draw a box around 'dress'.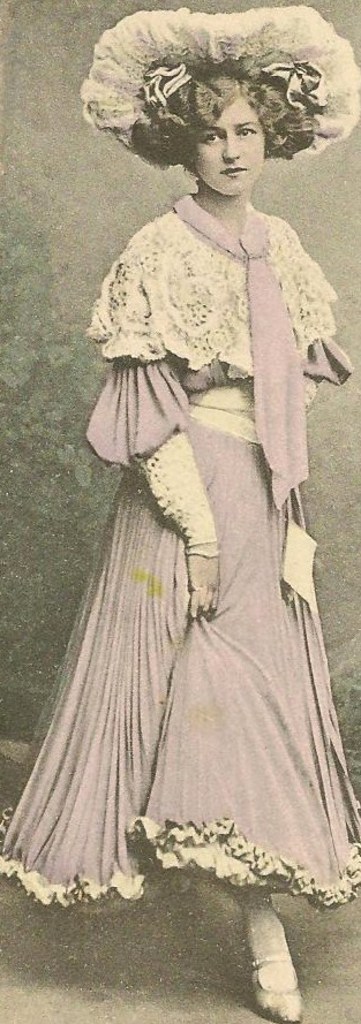
rect(29, 225, 345, 864).
